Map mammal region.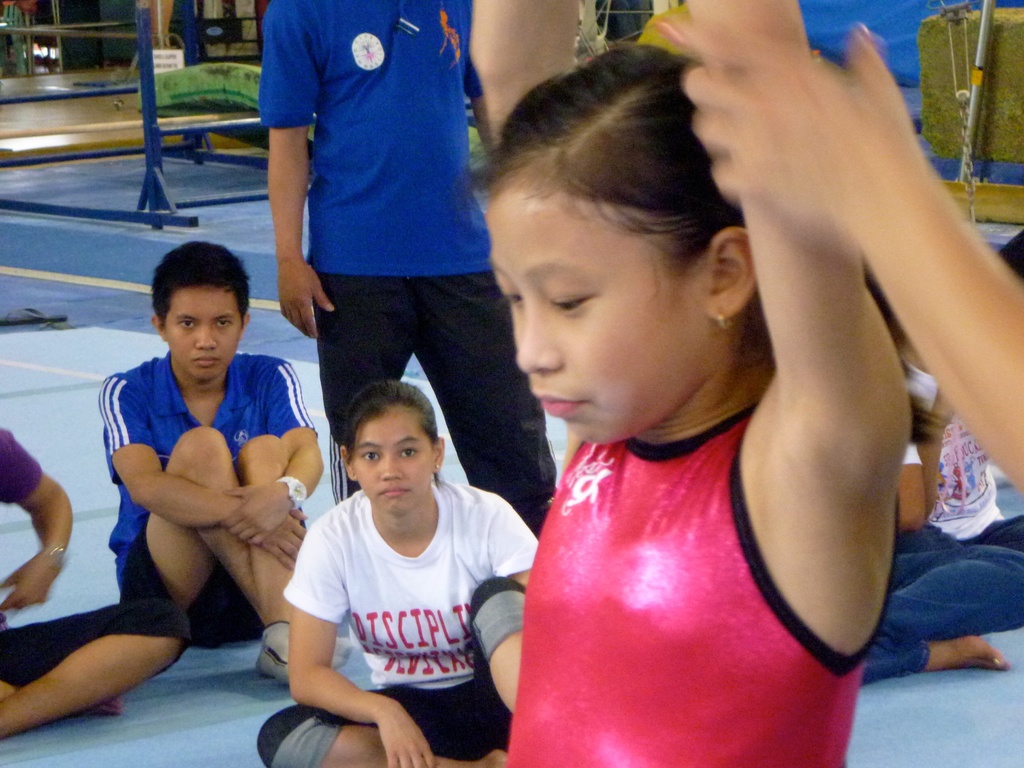
Mapped to bbox=(0, 421, 189, 739).
